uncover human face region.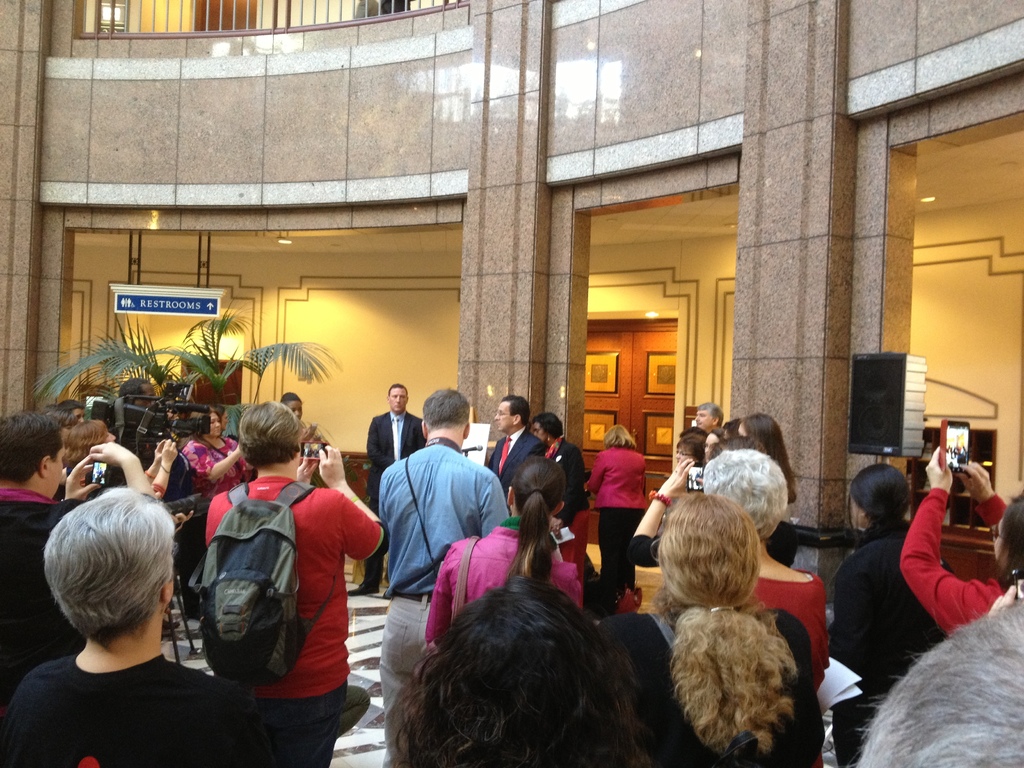
Uncovered: [left=205, top=409, right=220, bottom=437].
